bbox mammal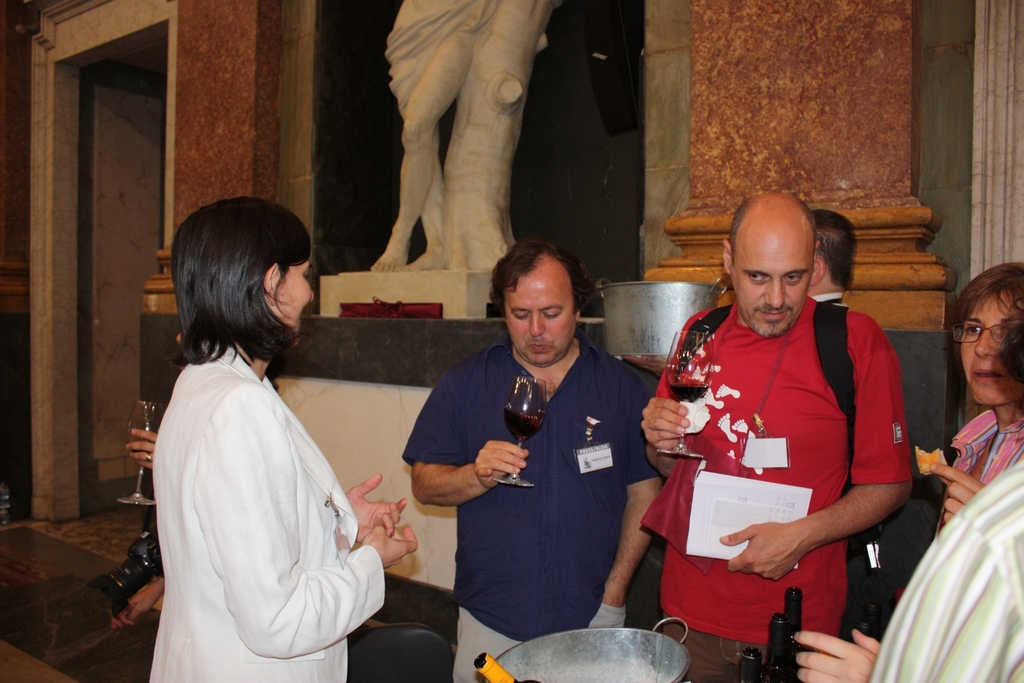
region(102, 329, 191, 635)
